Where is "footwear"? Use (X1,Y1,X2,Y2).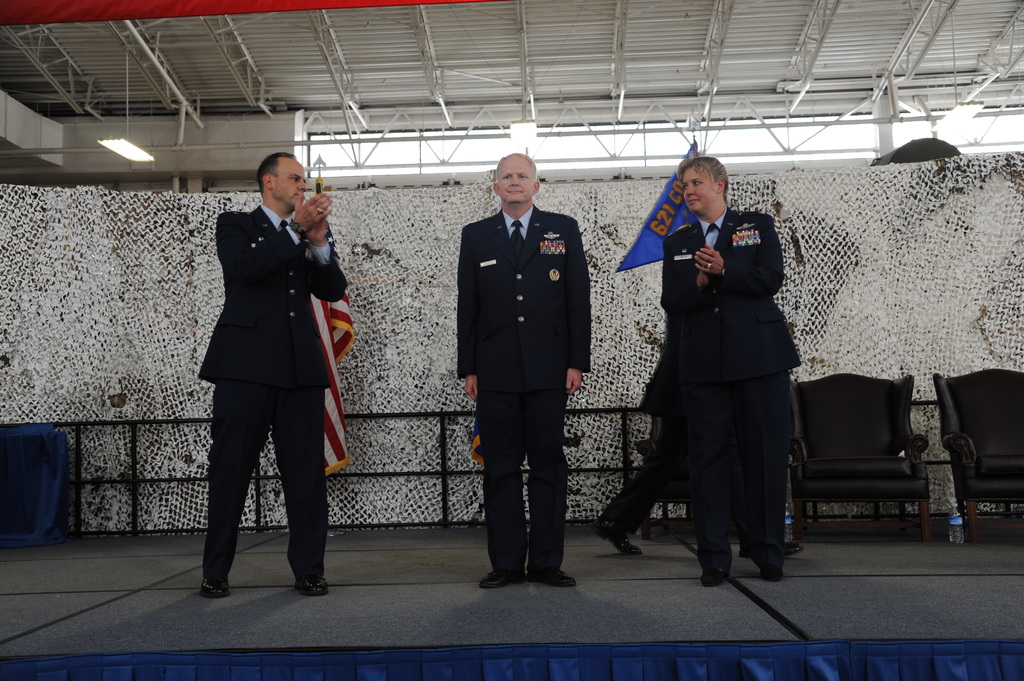
(595,518,640,559).
